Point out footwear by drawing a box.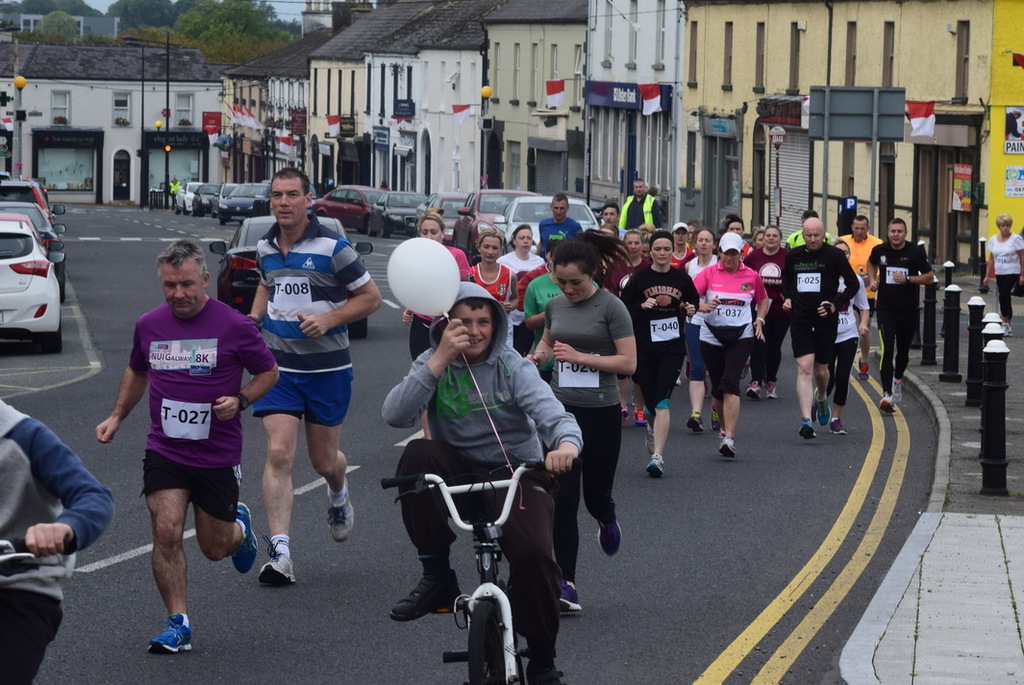
558,571,583,612.
